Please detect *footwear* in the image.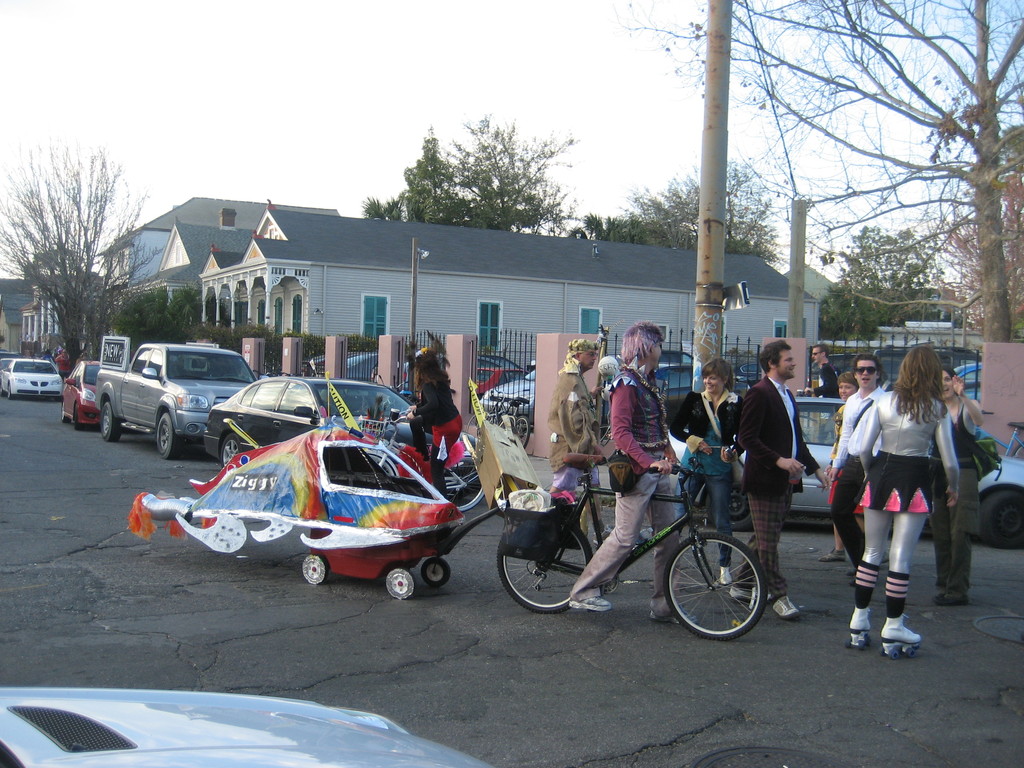
x1=730, y1=586, x2=756, y2=604.
